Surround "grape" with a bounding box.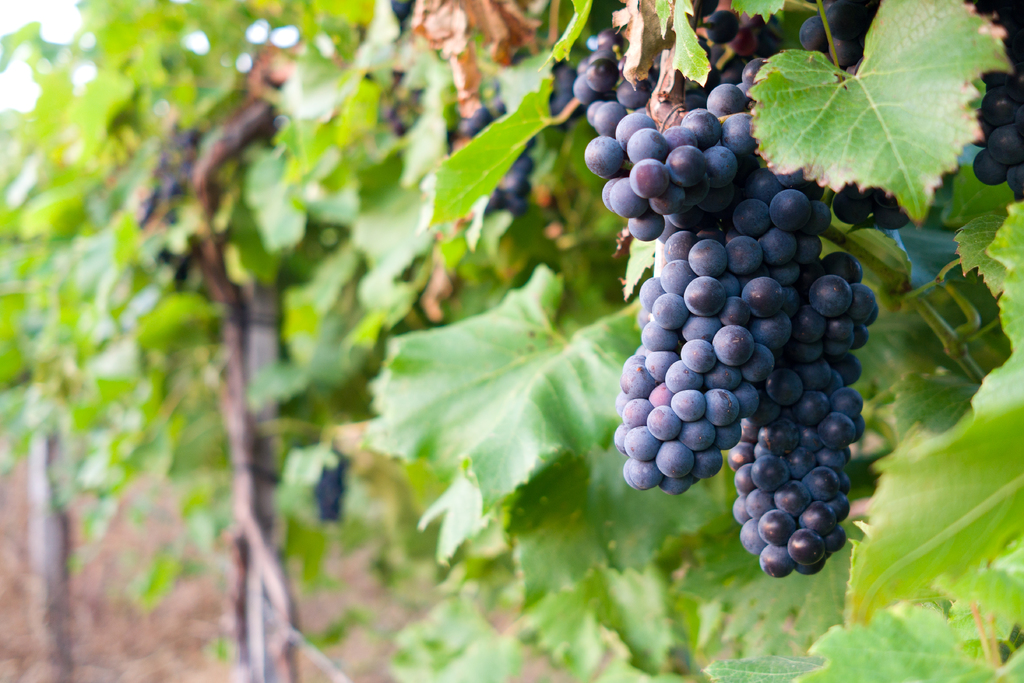
872,195,911,223.
